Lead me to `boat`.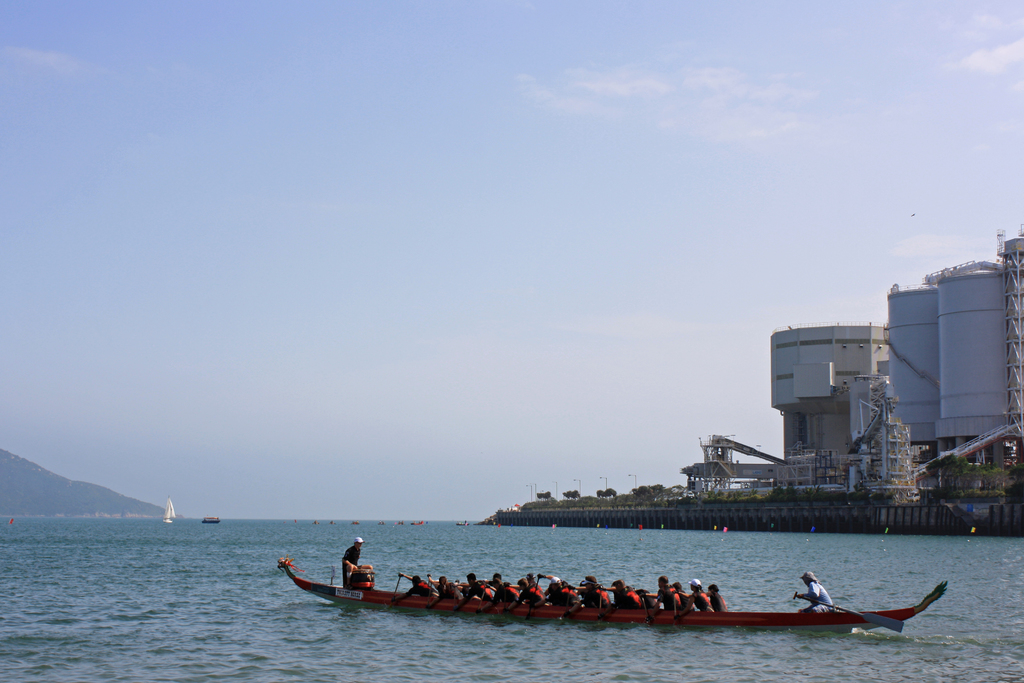
Lead to [274,535,984,638].
